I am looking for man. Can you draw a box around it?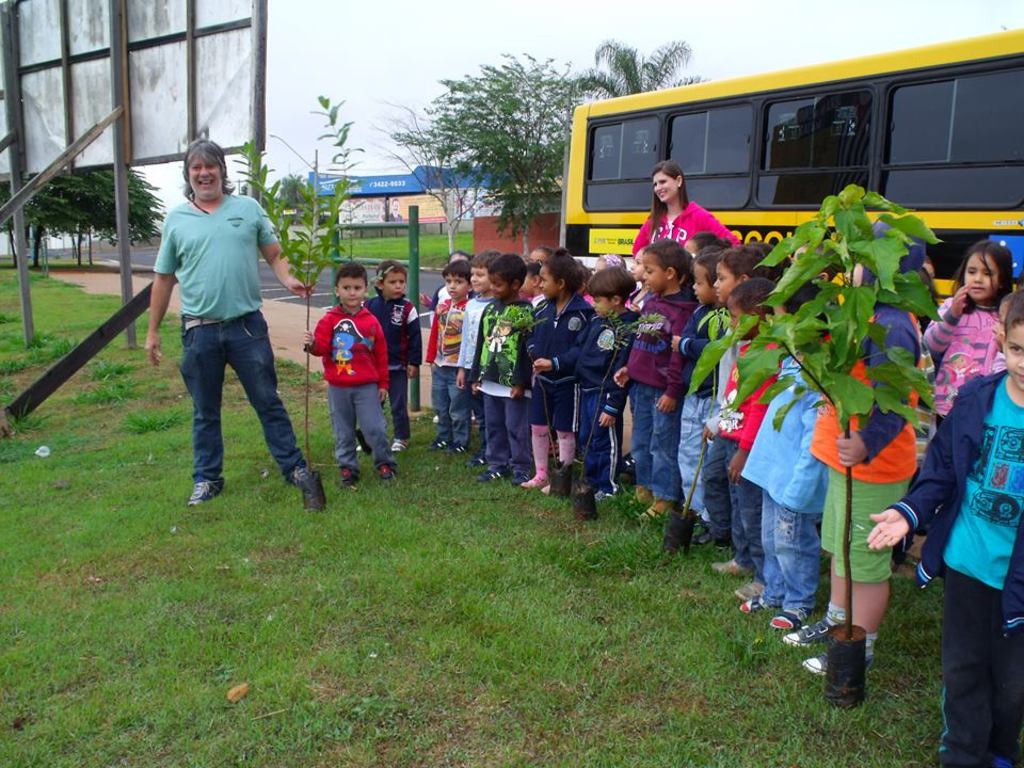
Sure, the bounding box is crop(143, 149, 283, 540).
